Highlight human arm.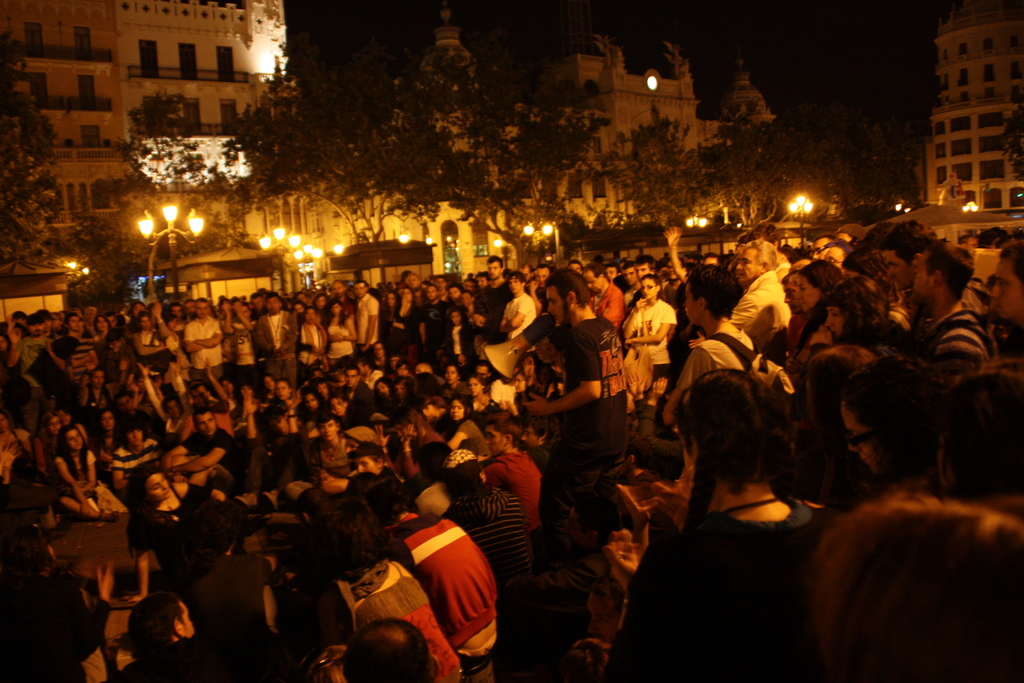
Highlighted region: locate(84, 450, 97, 493).
